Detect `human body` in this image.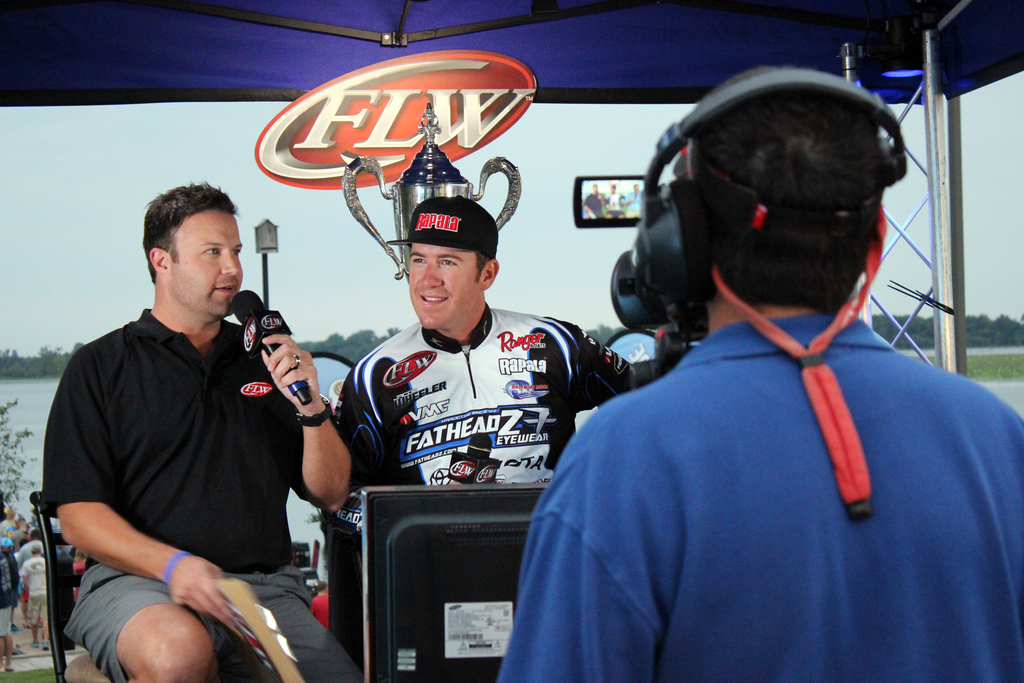
Detection: 495 67 1023 682.
